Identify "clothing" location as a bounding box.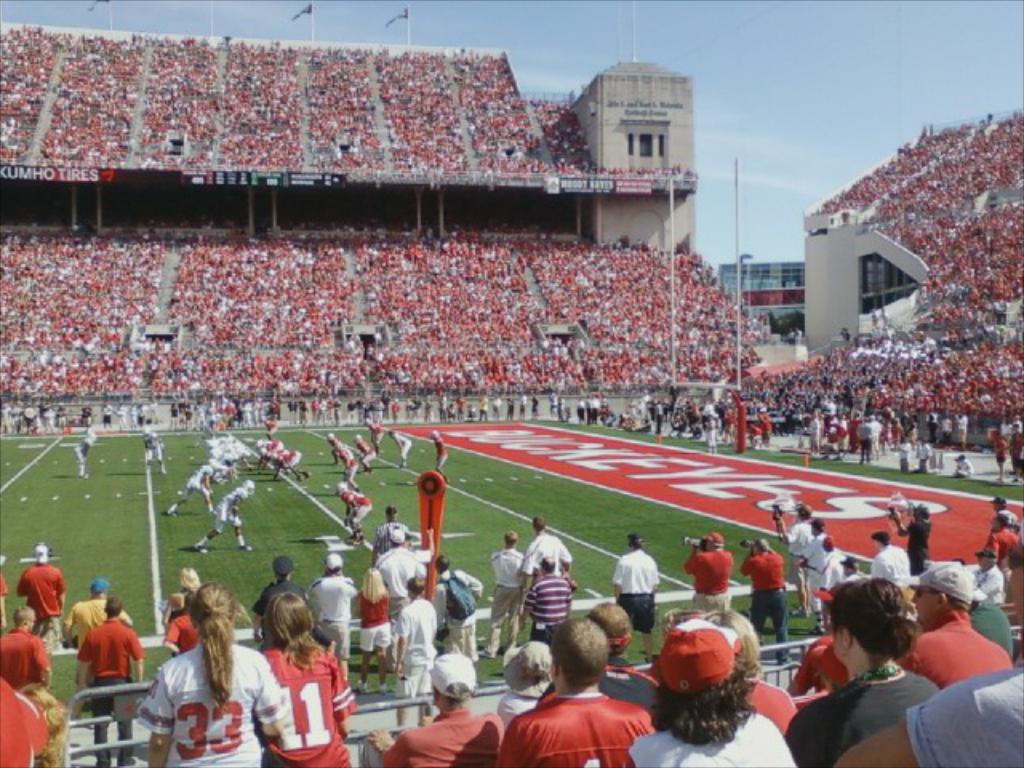
locate(206, 390, 221, 426).
